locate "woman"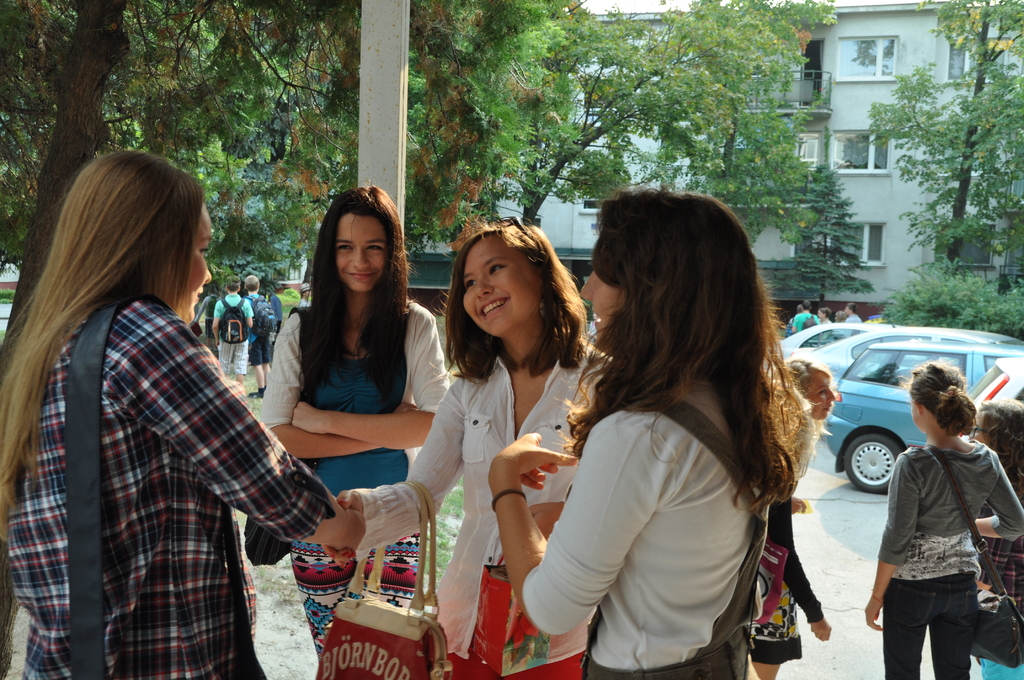
BBox(0, 150, 367, 679)
